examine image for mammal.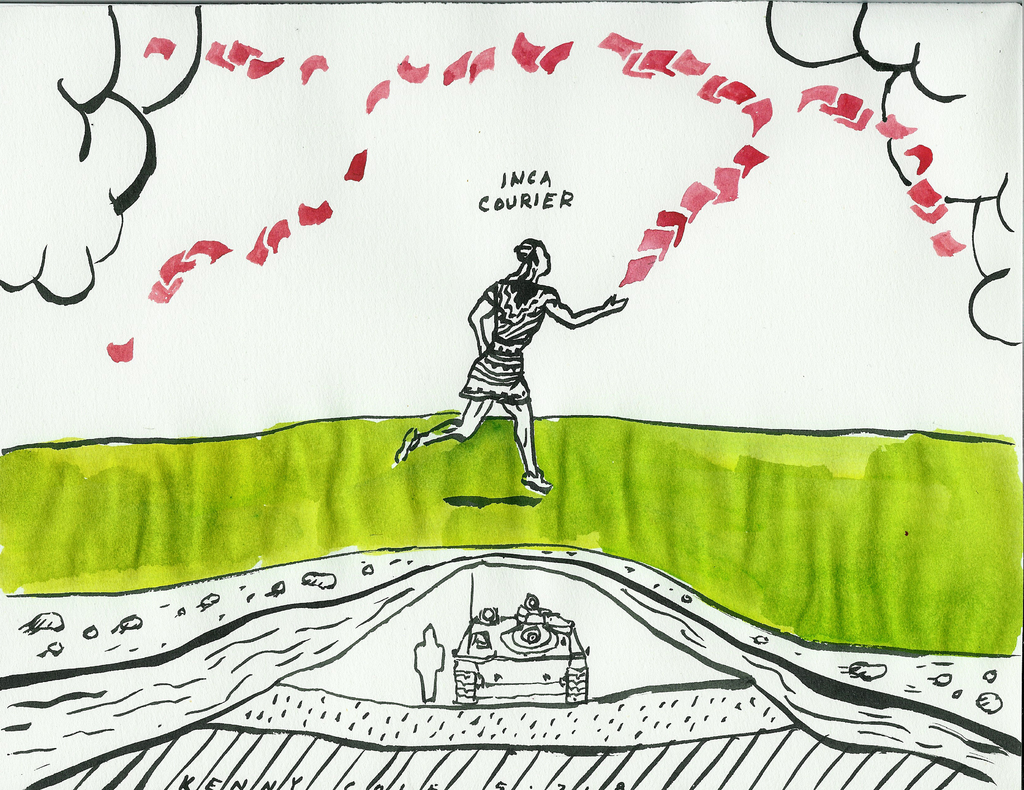
Examination result: box=[385, 232, 628, 482].
